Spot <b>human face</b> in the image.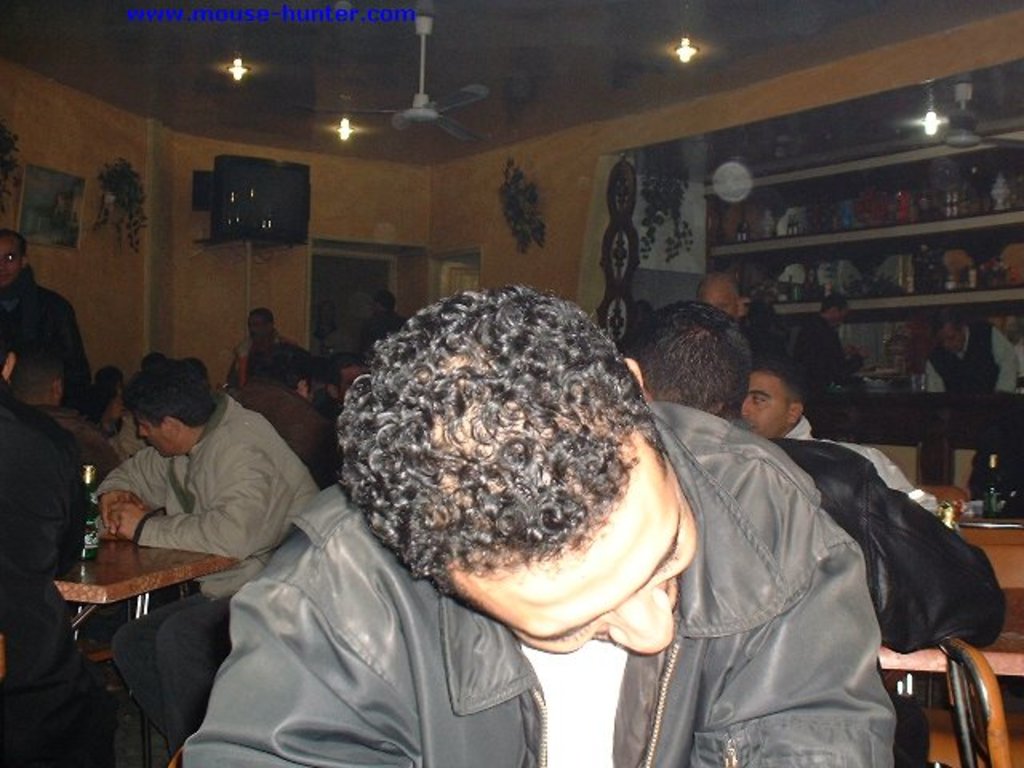
<b>human face</b> found at {"left": 739, "top": 373, "right": 787, "bottom": 437}.
